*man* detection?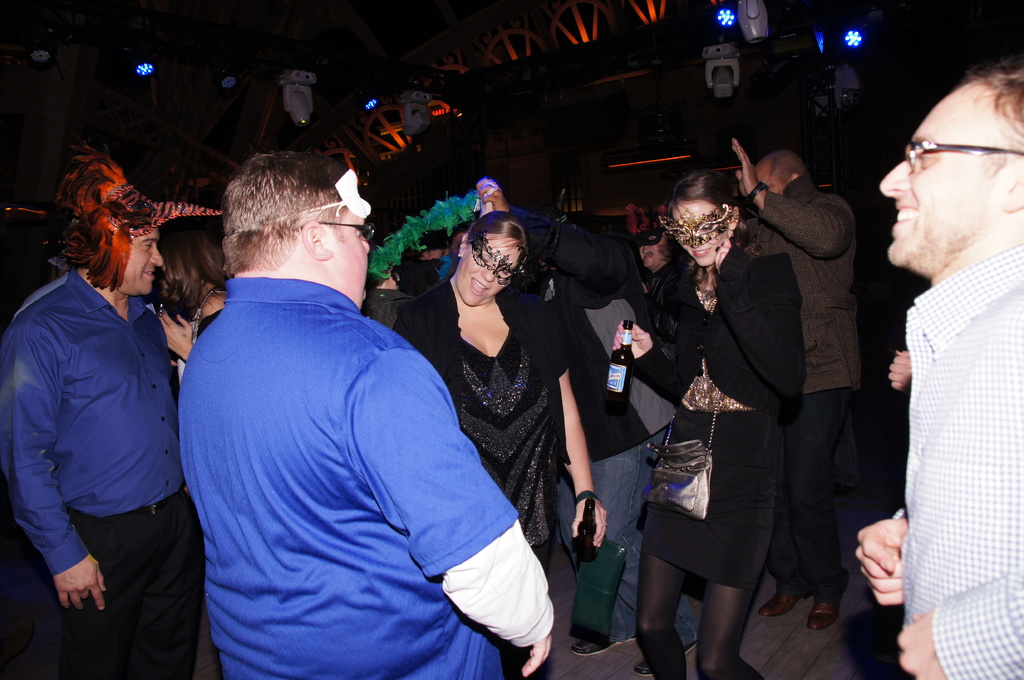
181:148:555:679
